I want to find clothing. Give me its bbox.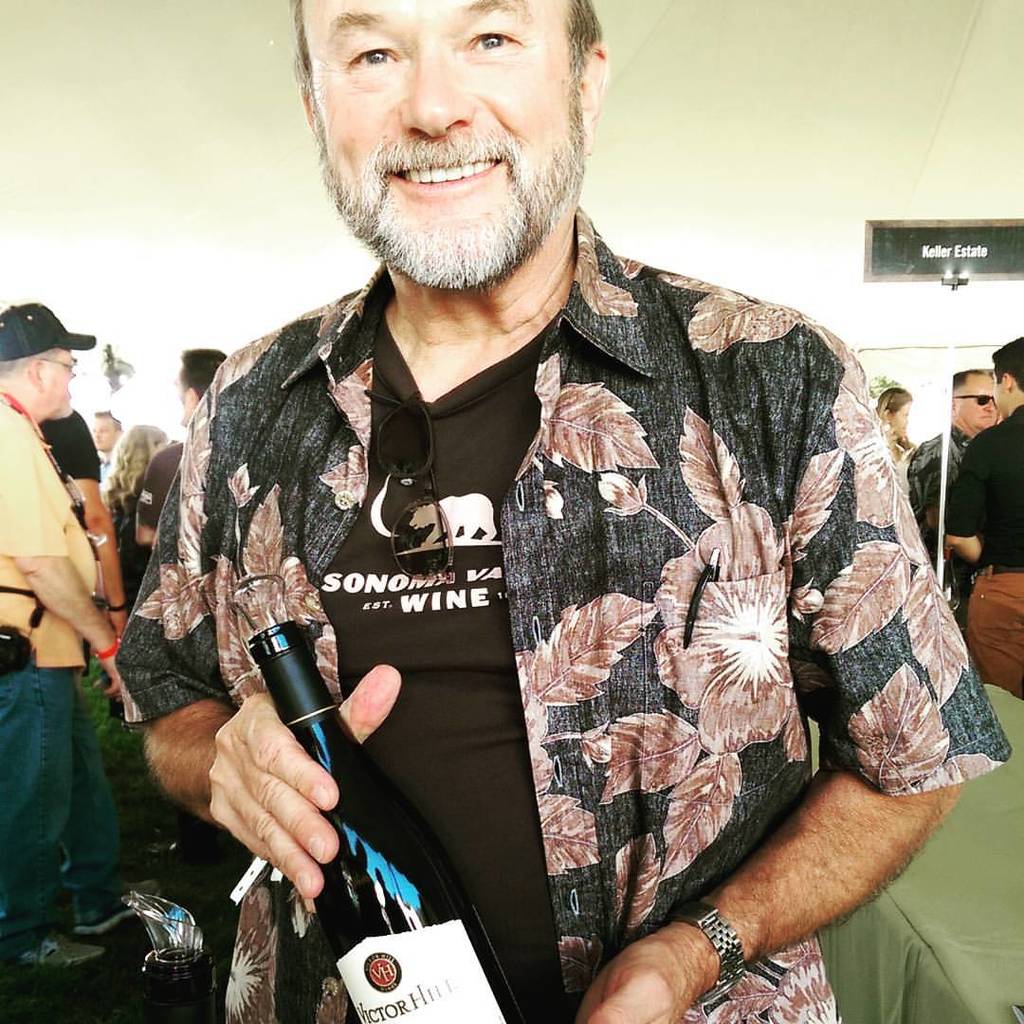
l=33, t=410, r=103, b=484.
